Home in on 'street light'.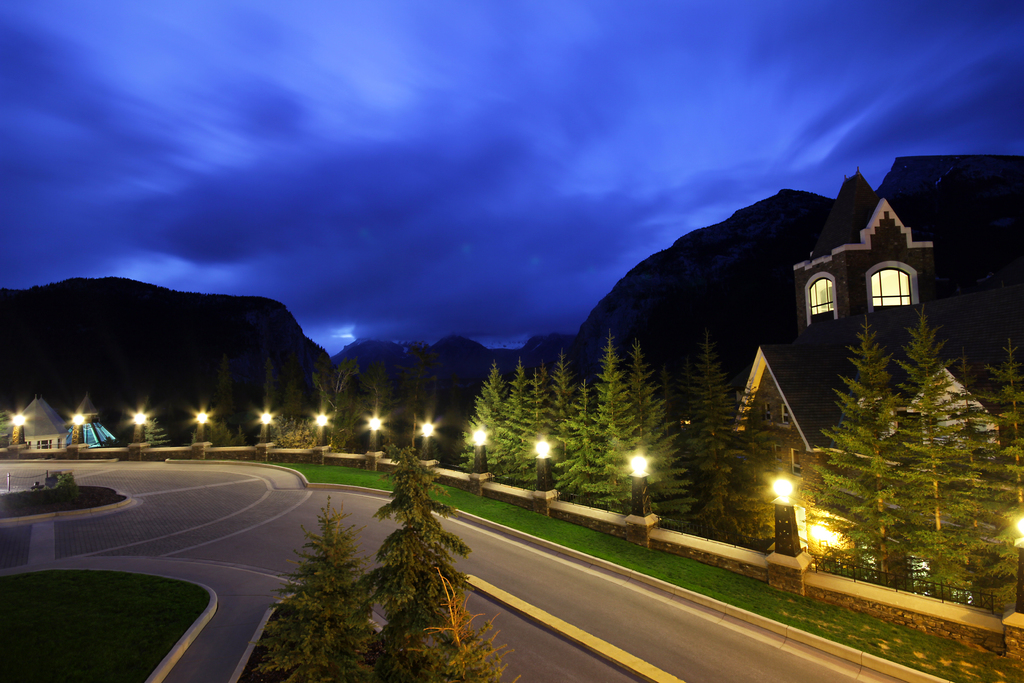
Homed in at box(1011, 520, 1023, 614).
